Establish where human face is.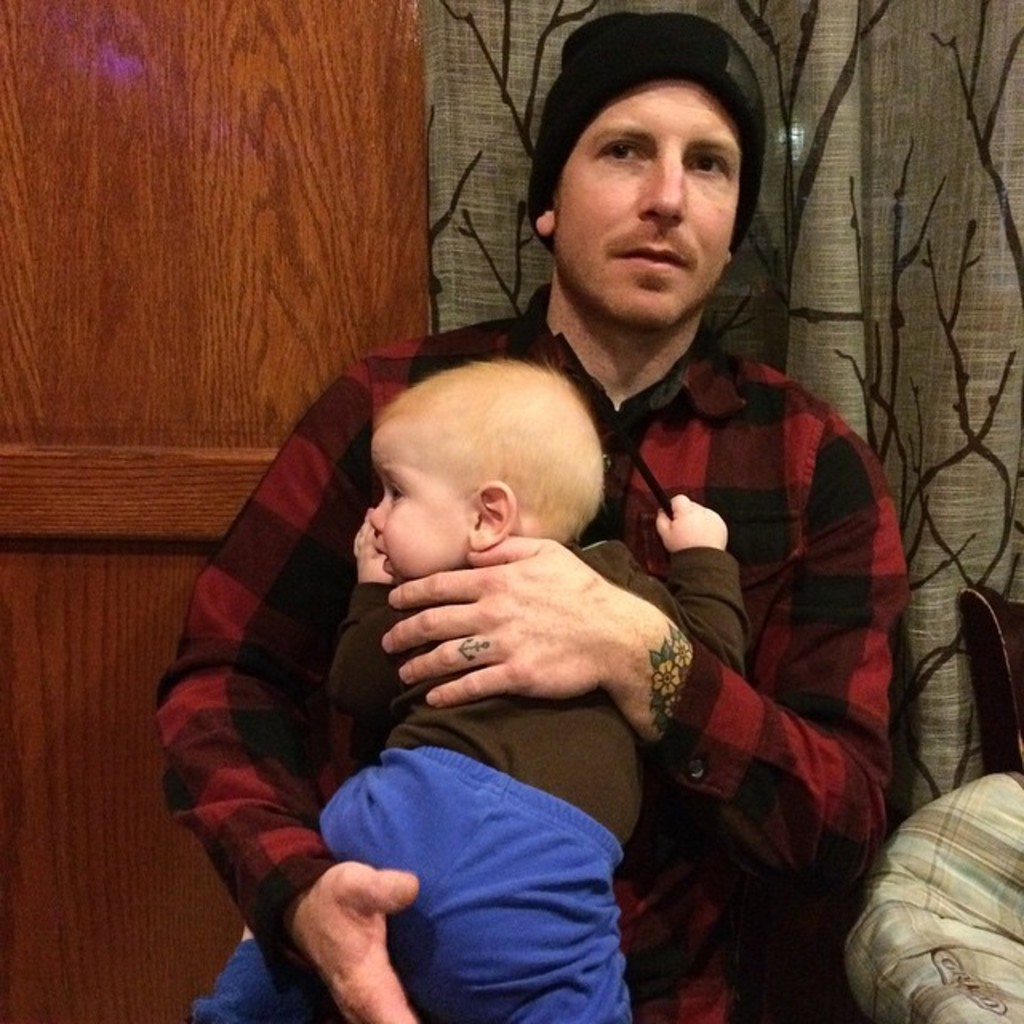
Established at bbox(558, 85, 744, 330).
